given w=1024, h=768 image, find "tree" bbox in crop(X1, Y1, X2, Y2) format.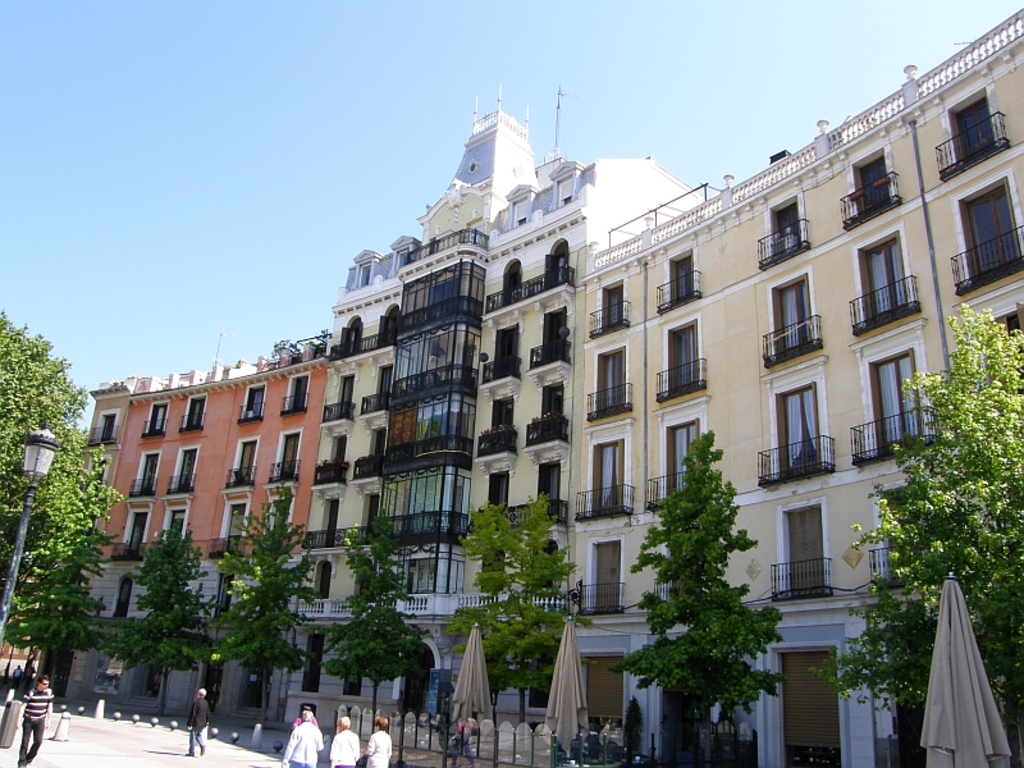
crop(212, 489, 321, 732).
